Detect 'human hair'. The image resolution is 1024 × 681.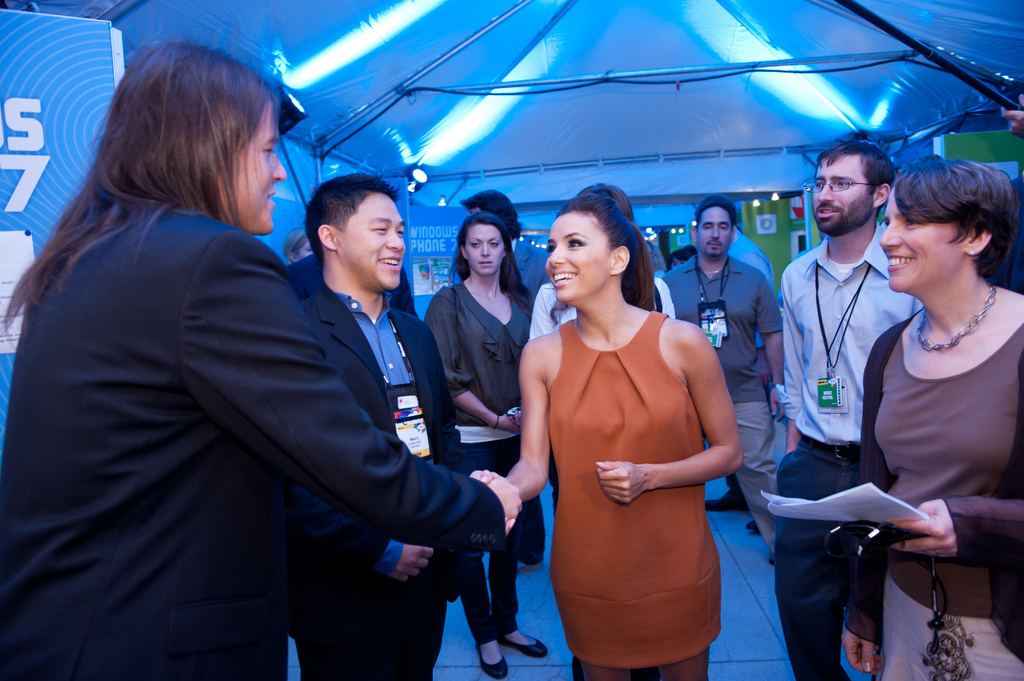
[281, 227, 301, 269].
